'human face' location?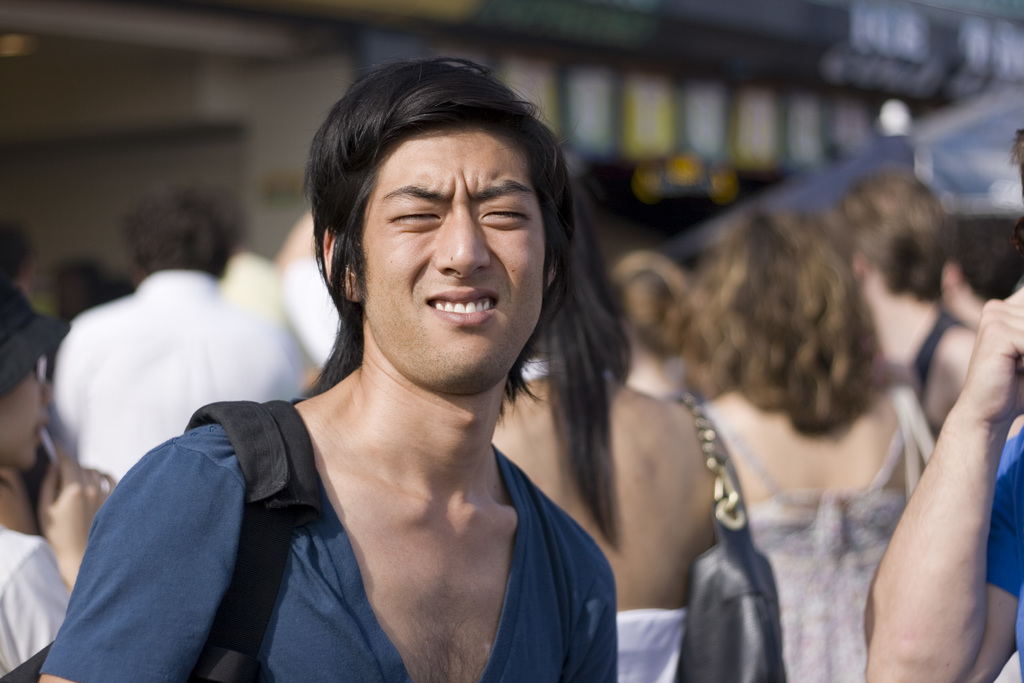
bbox=[0, 362, 57, 471]
